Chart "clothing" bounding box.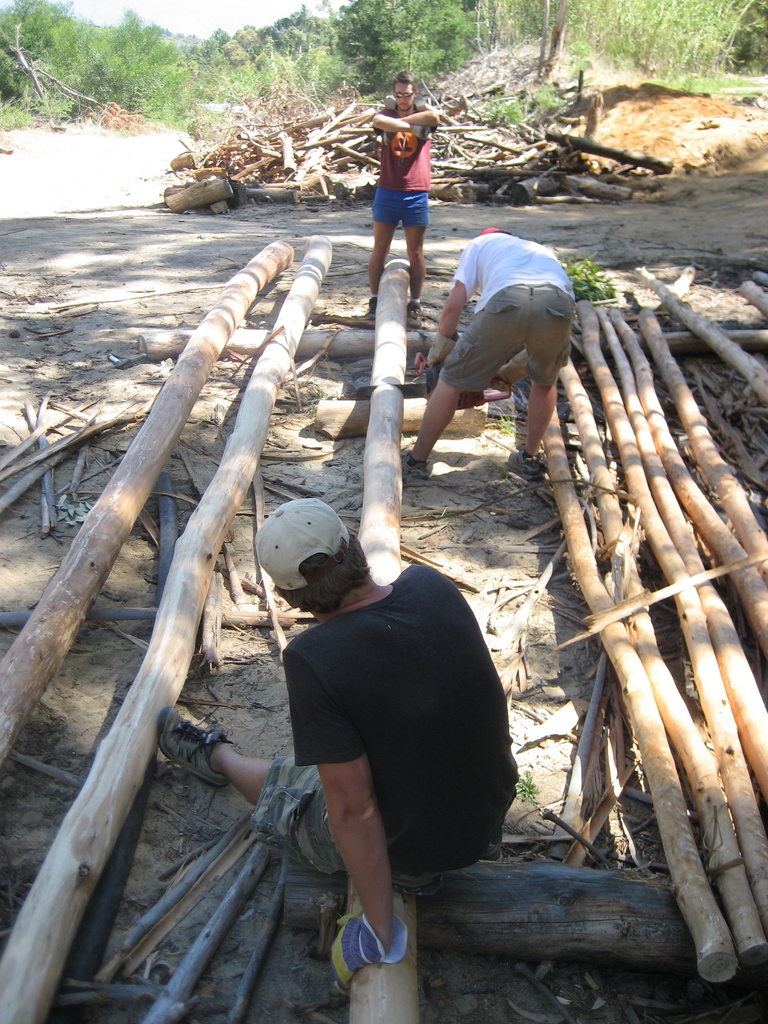
Charted: select_region(445, 225, 582, 395).
